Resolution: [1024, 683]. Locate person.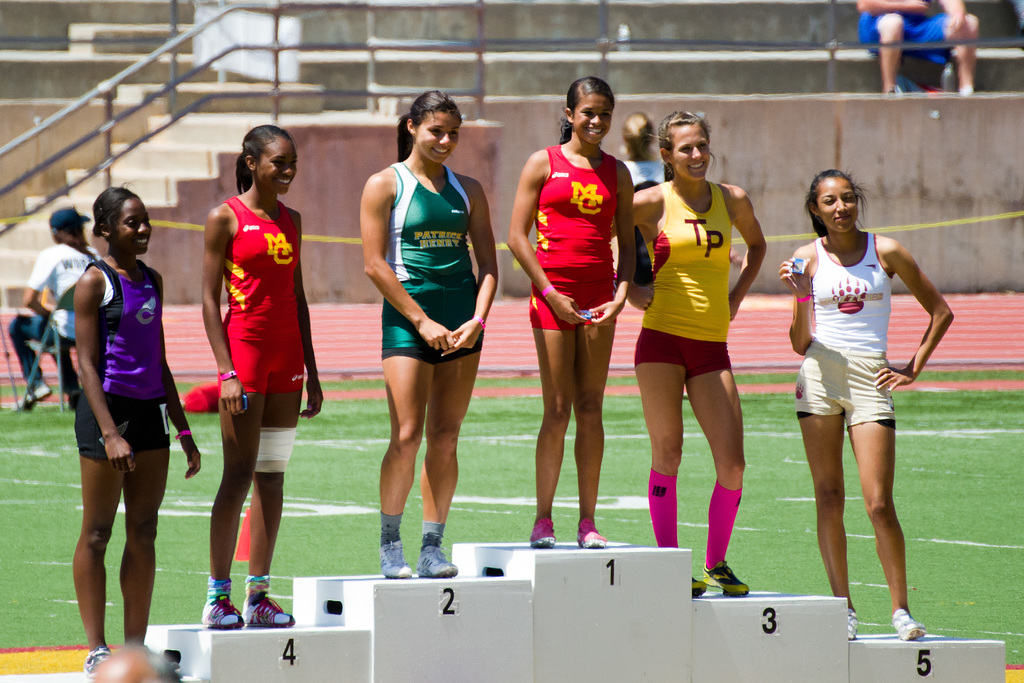
bbox(362, 92, 500, 581).
